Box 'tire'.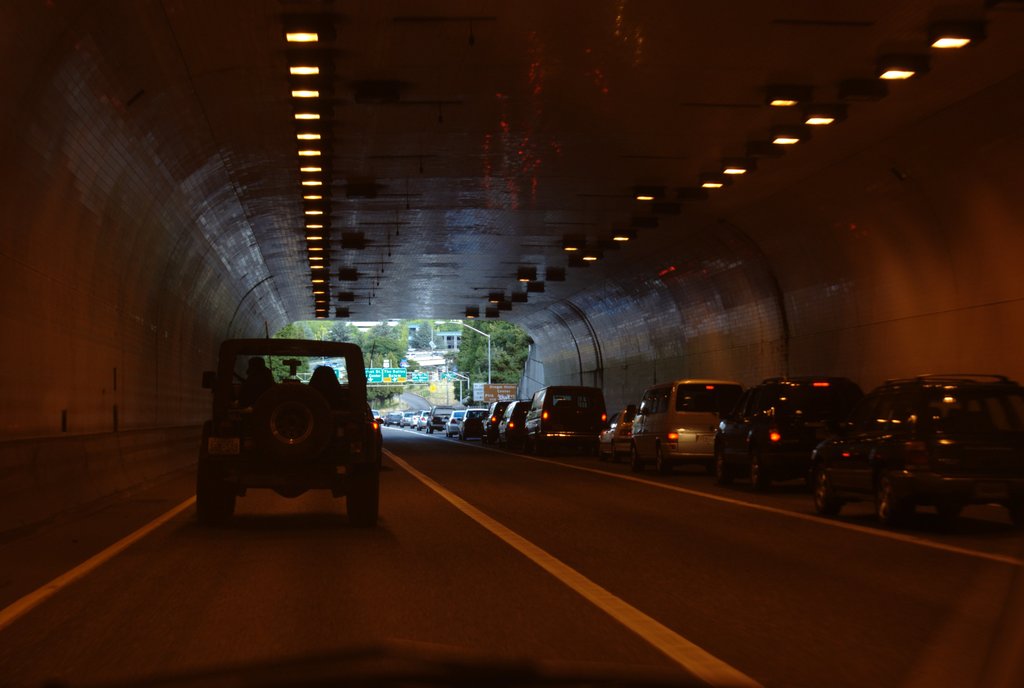
x1=874, y1=473, x2=917, y2=525.
